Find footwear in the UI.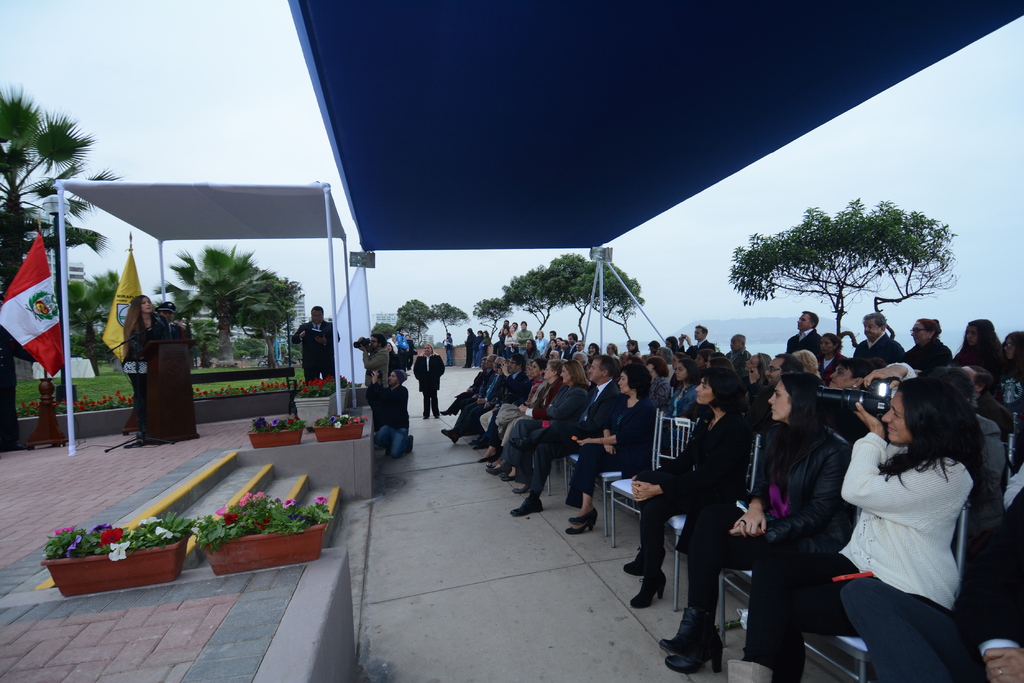
UI element at l=621, t=547, r=669, b=575.
